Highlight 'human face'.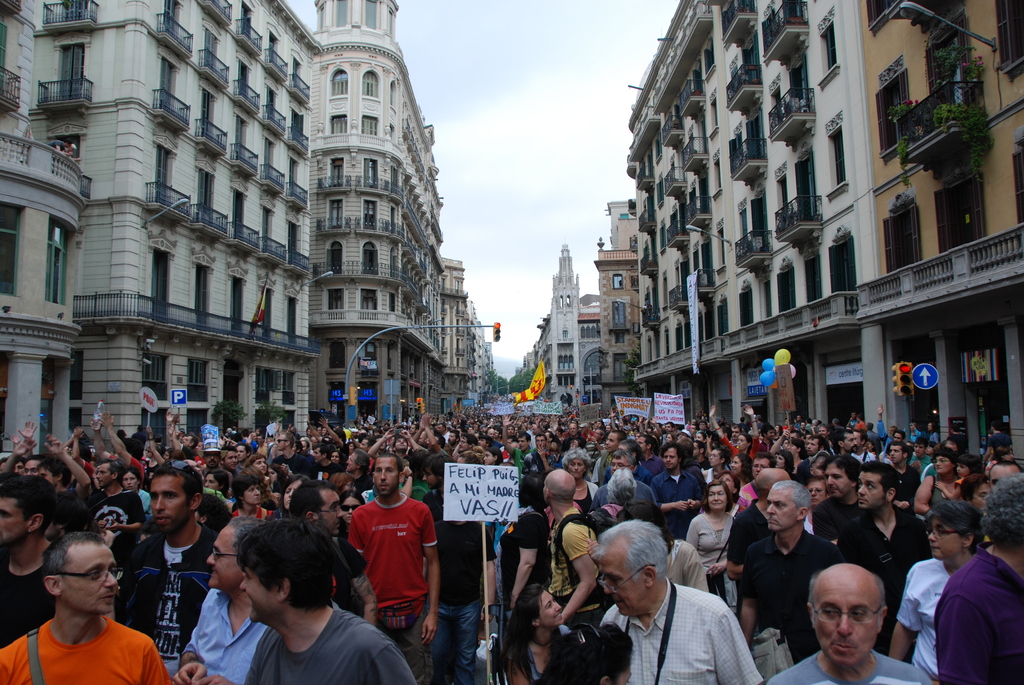
Highlighted region: bbox=[58, 540, 118, 616].
